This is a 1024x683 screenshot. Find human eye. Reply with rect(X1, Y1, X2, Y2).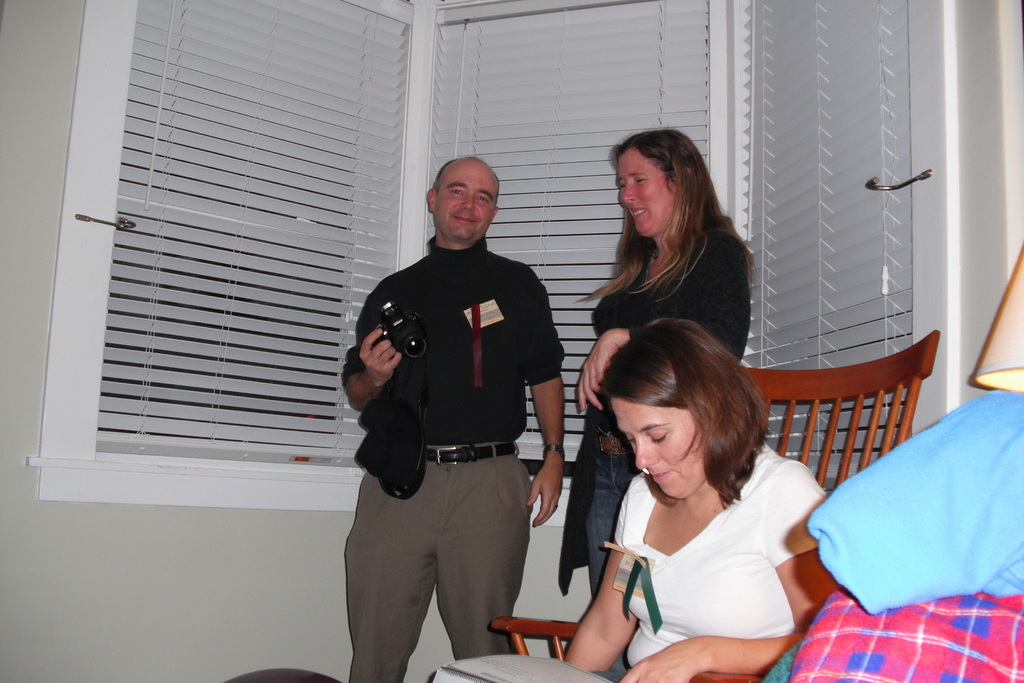
rect(476, 192, 488, 203).
